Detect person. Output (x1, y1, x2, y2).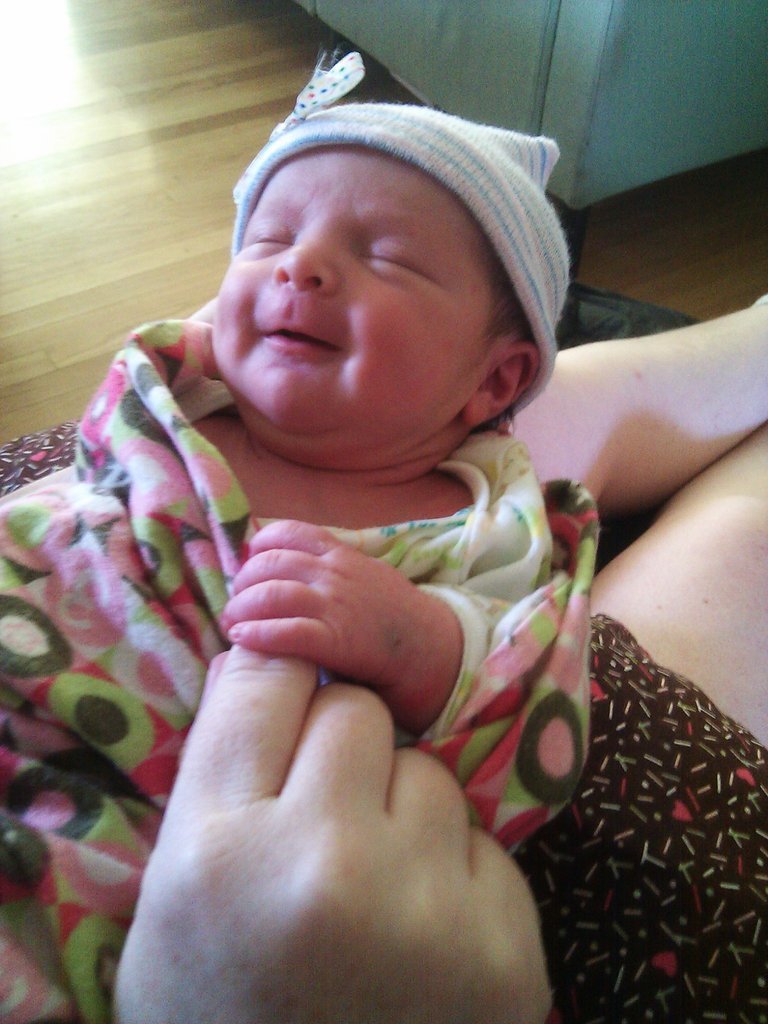
(0, 50, 603, 1023).
